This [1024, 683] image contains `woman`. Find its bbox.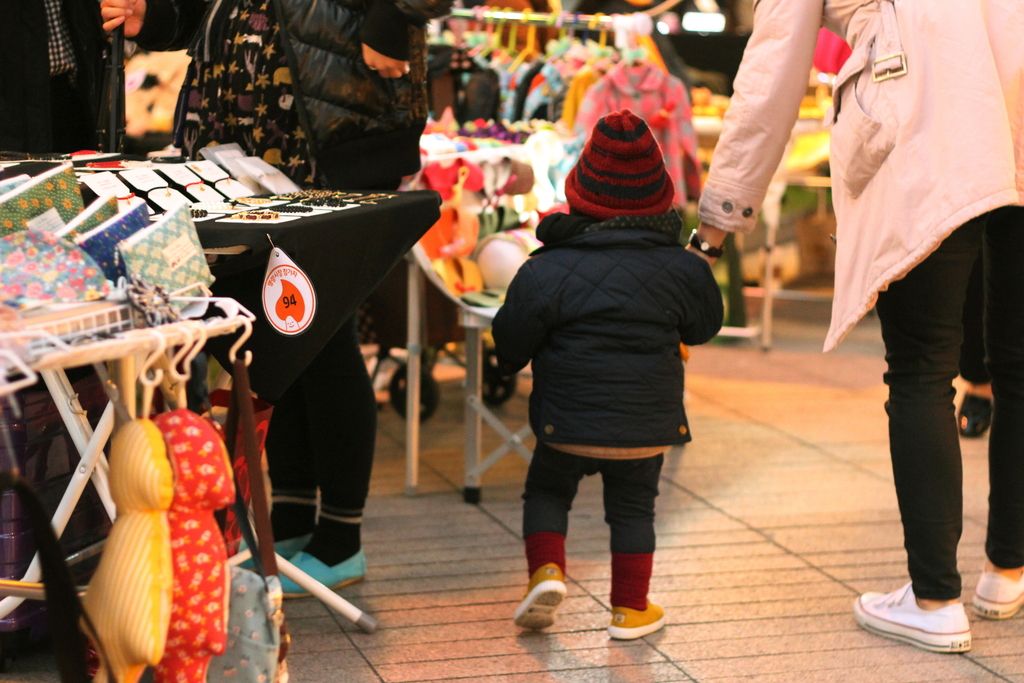
locate(102, 0, 467, 598).
